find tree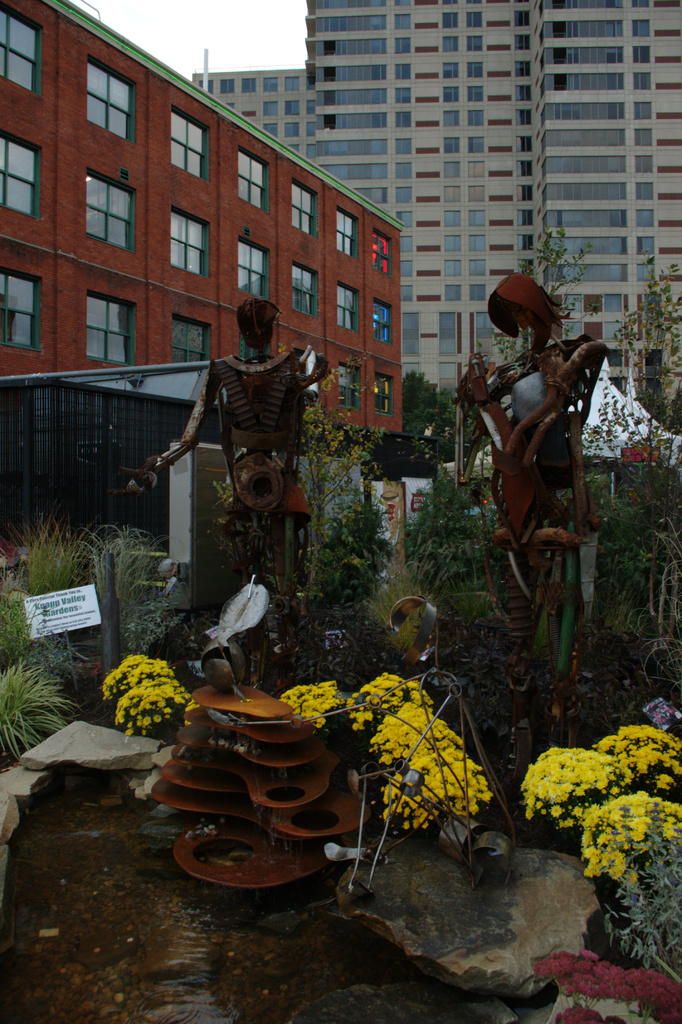
{"x1": 397, "y1": 367, "x2": 449, "y2": 440}
